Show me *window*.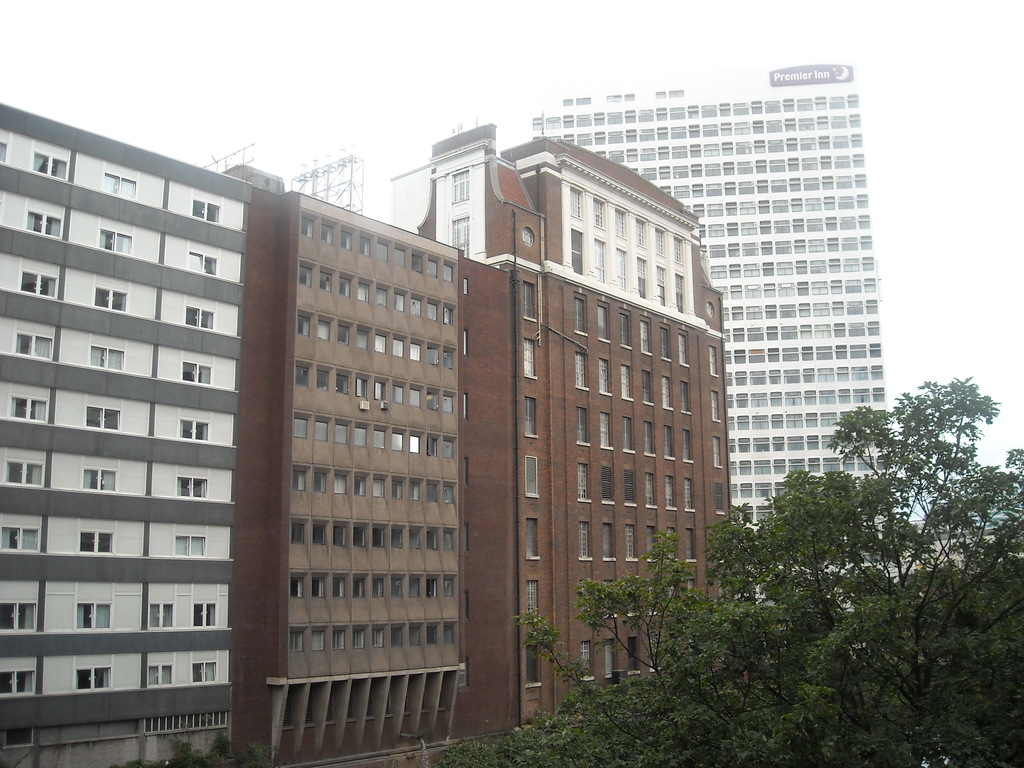
*window* is here: <bbox>627, 148, 634, 161</bbox>.
